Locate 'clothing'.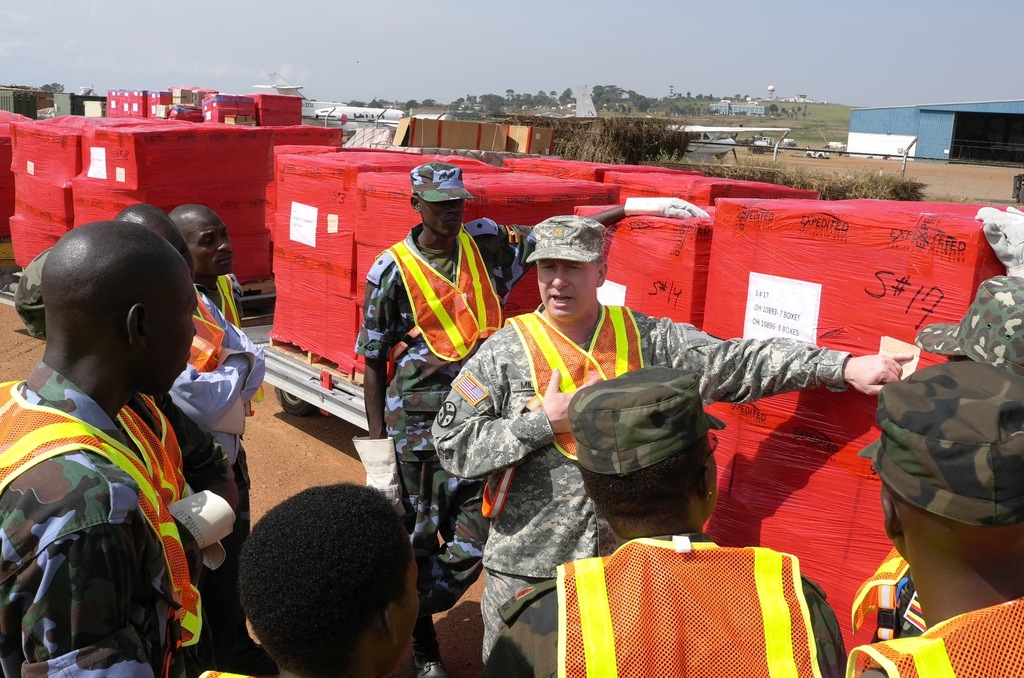
Bounding box: Rect(840, 545, 925, 656).
